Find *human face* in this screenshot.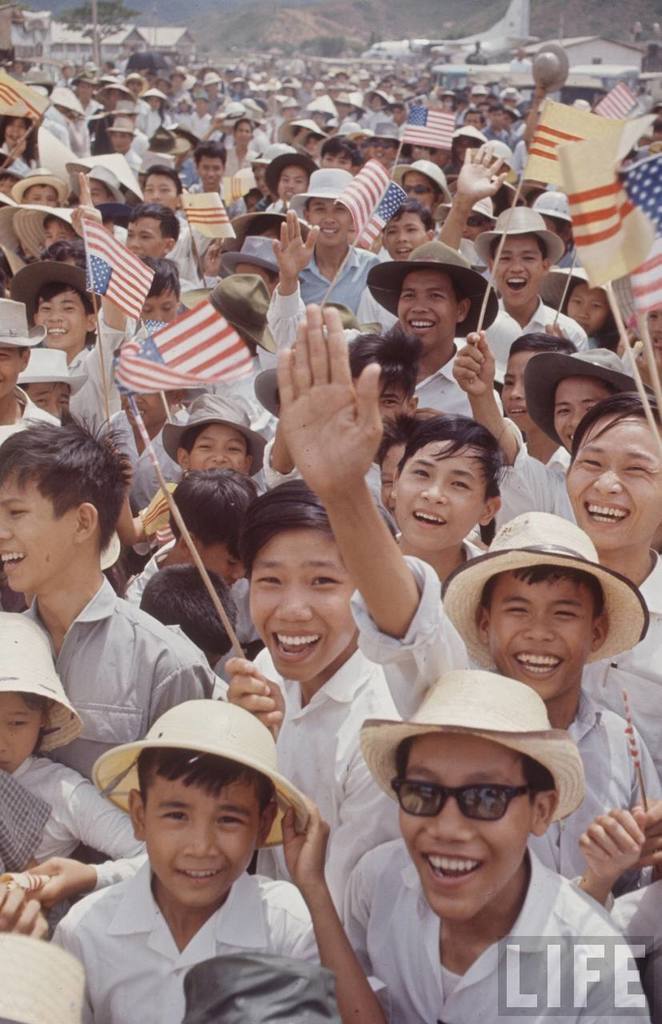
The bounding box for *human face* is 491:580:592:702.
